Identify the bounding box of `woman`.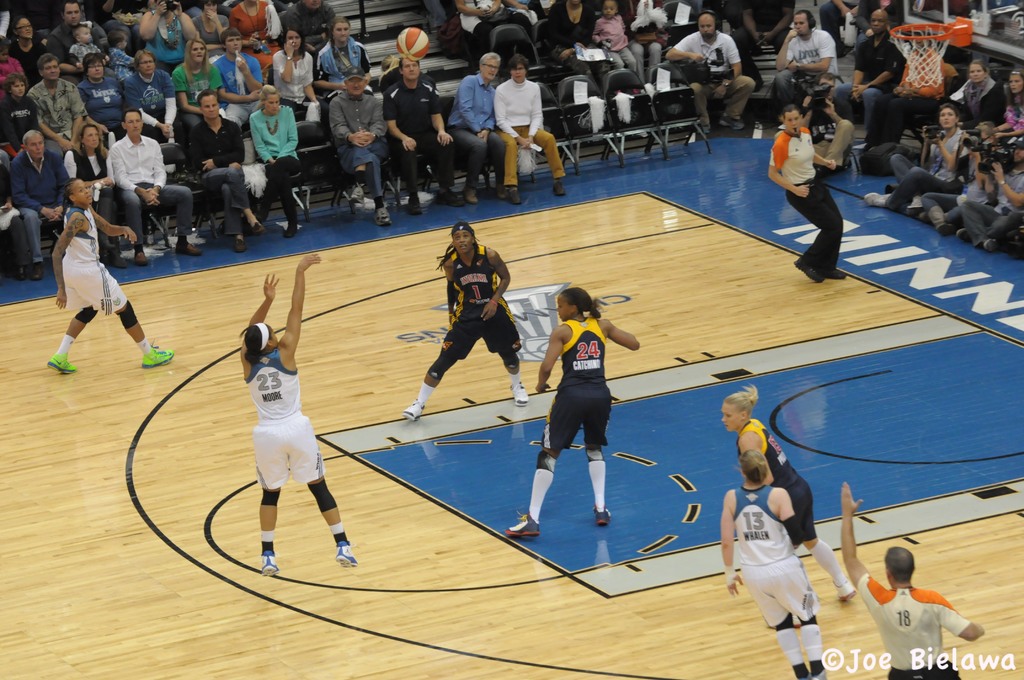
45/175/173/375.
